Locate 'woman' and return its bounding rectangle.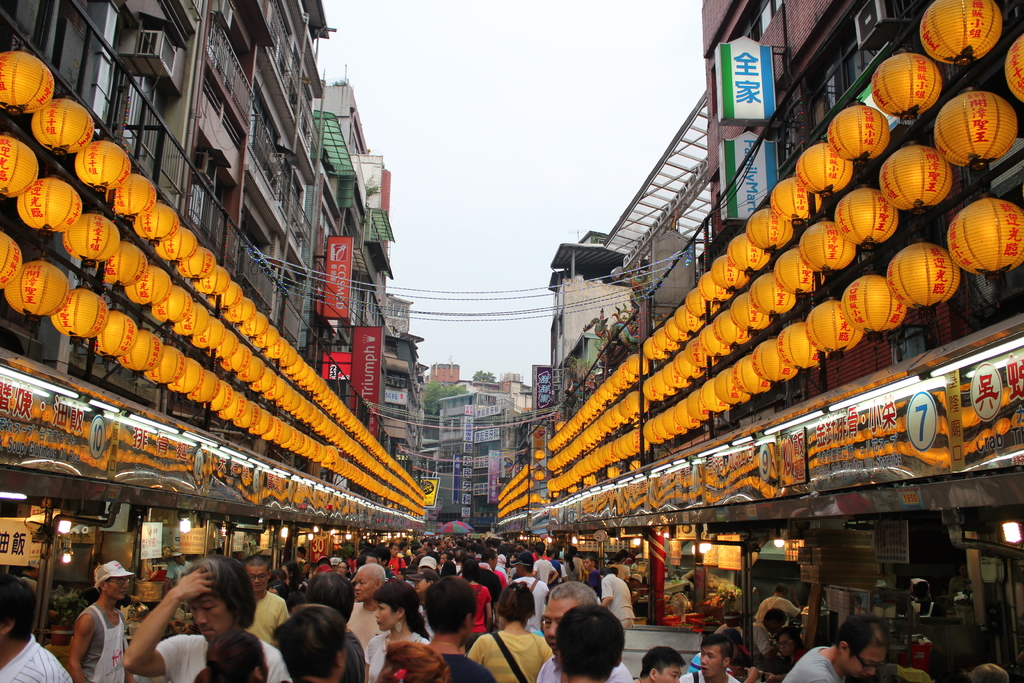
l=334, t=562, r=354, b=580.
